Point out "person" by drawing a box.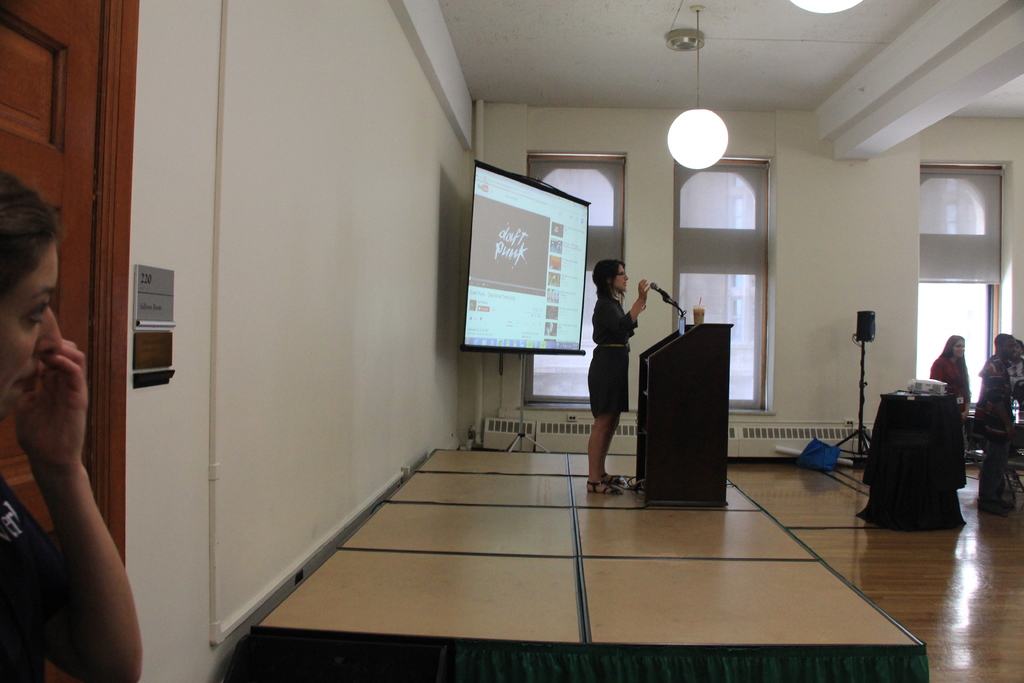
[left=589, top=259, right=660, bottom=496].
